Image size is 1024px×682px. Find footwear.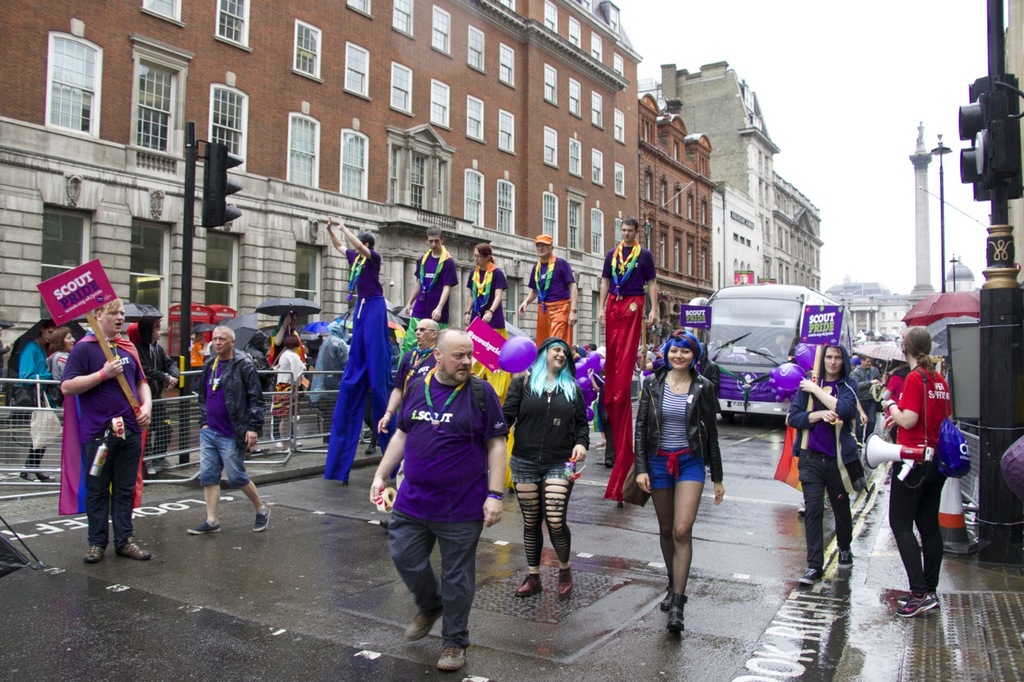
x1=186 y1=516 x2=218 y2=532.
